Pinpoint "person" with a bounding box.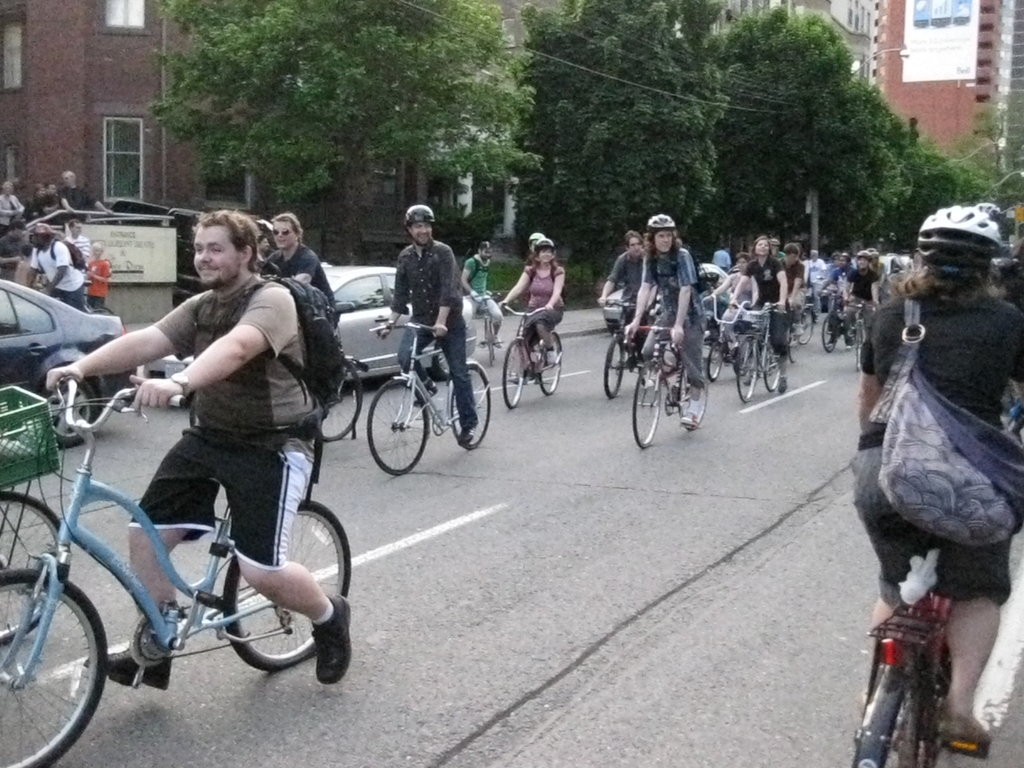
[left=372, top=204, right=485, bottom=454].
